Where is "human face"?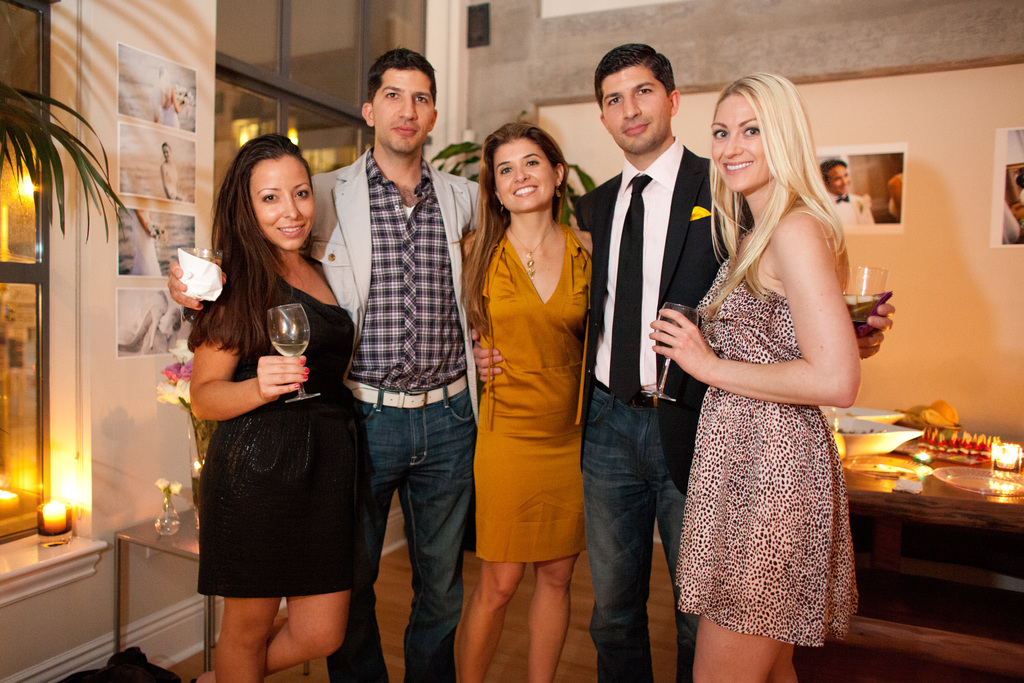
(left=600, top=67, right=671, bottom=154).
